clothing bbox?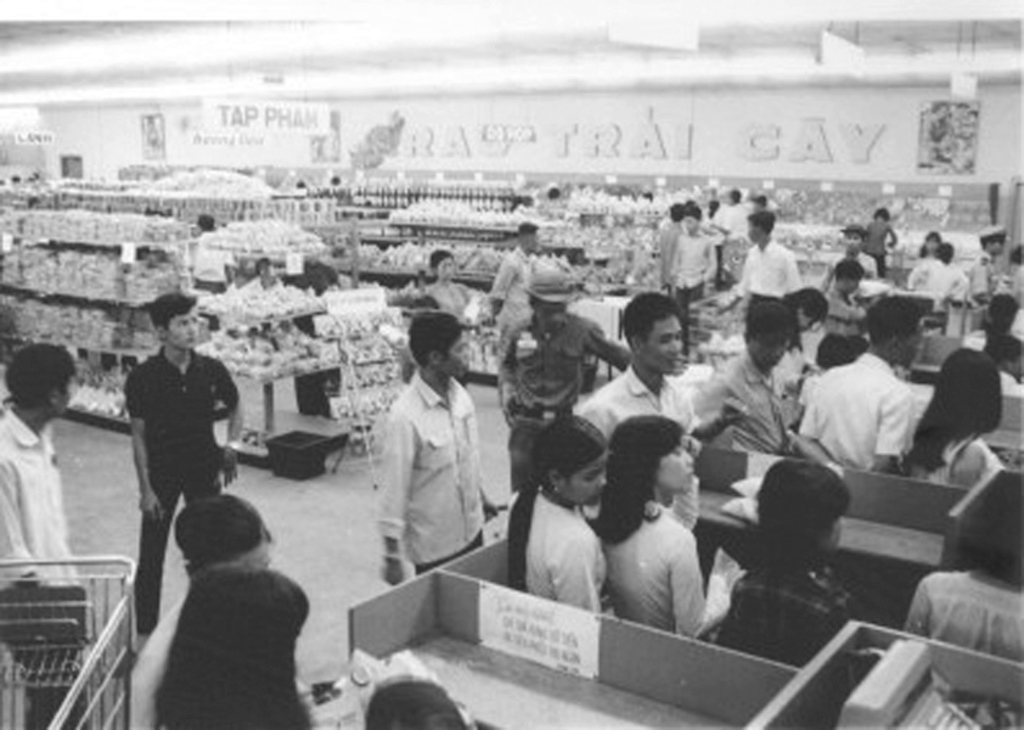
box(494, 313, 634, 489)
